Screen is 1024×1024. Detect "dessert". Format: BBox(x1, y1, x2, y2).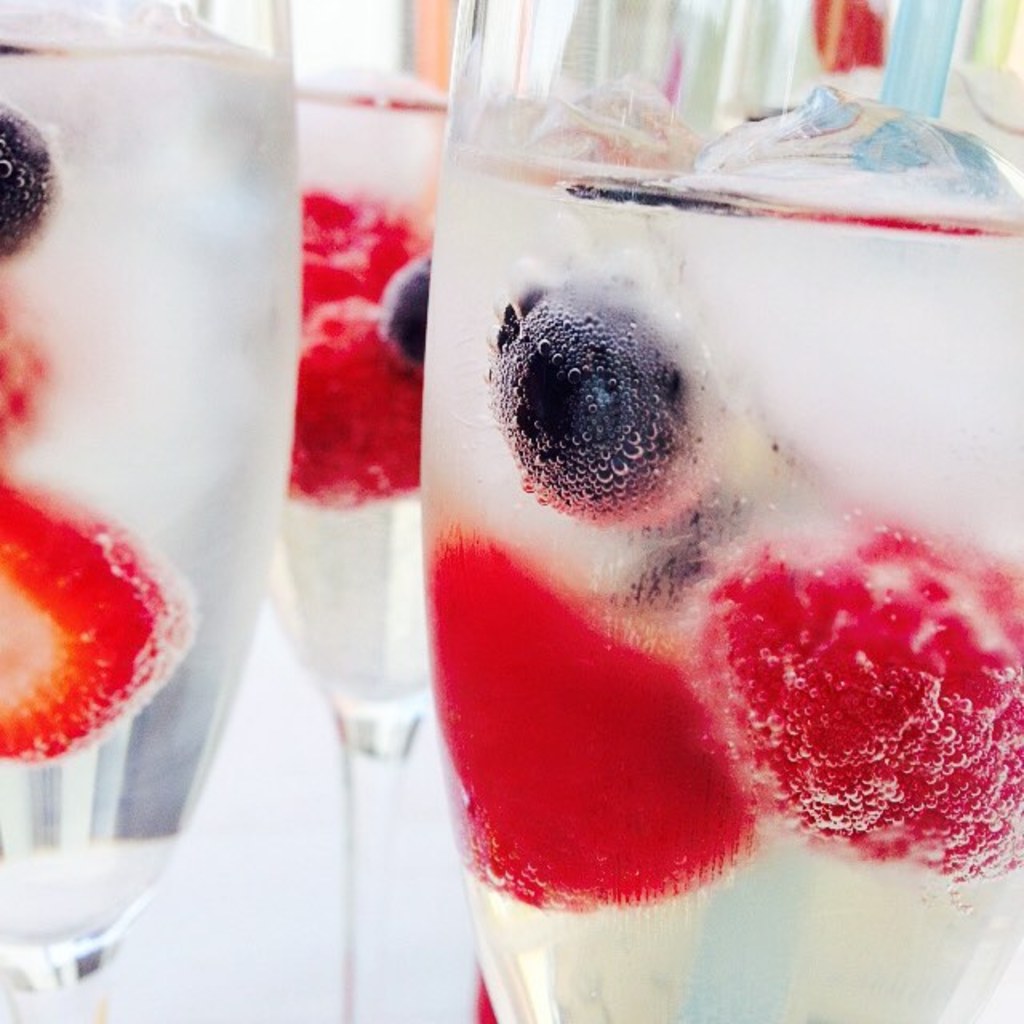
BBox(490, 291, 704, 506).
